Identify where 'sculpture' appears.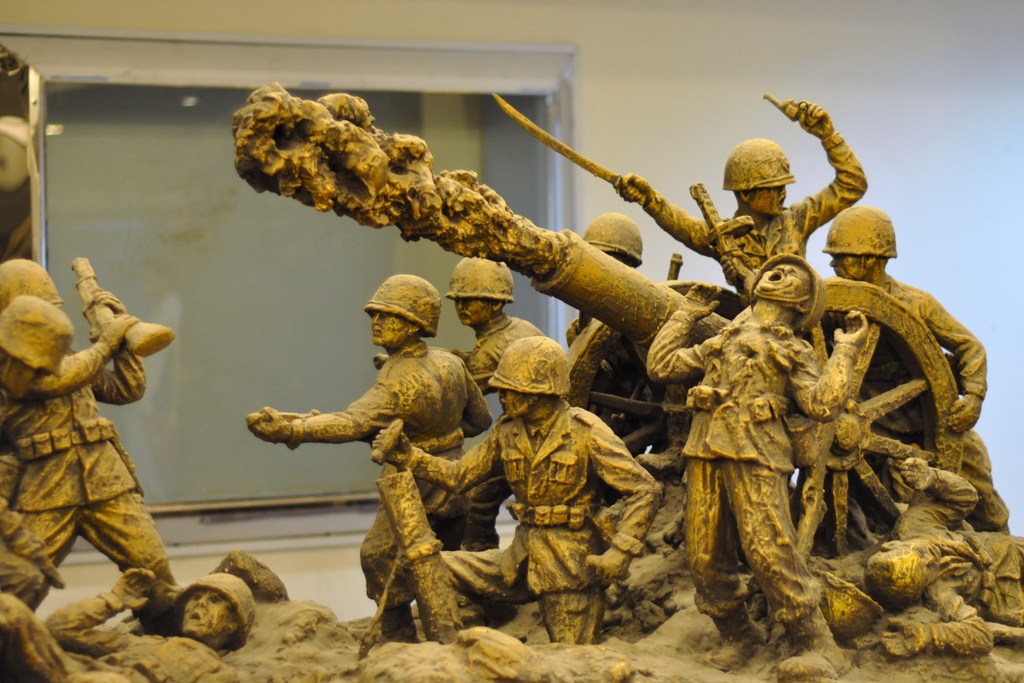
Appears at bbox=[808, 204, 1020, 543].
